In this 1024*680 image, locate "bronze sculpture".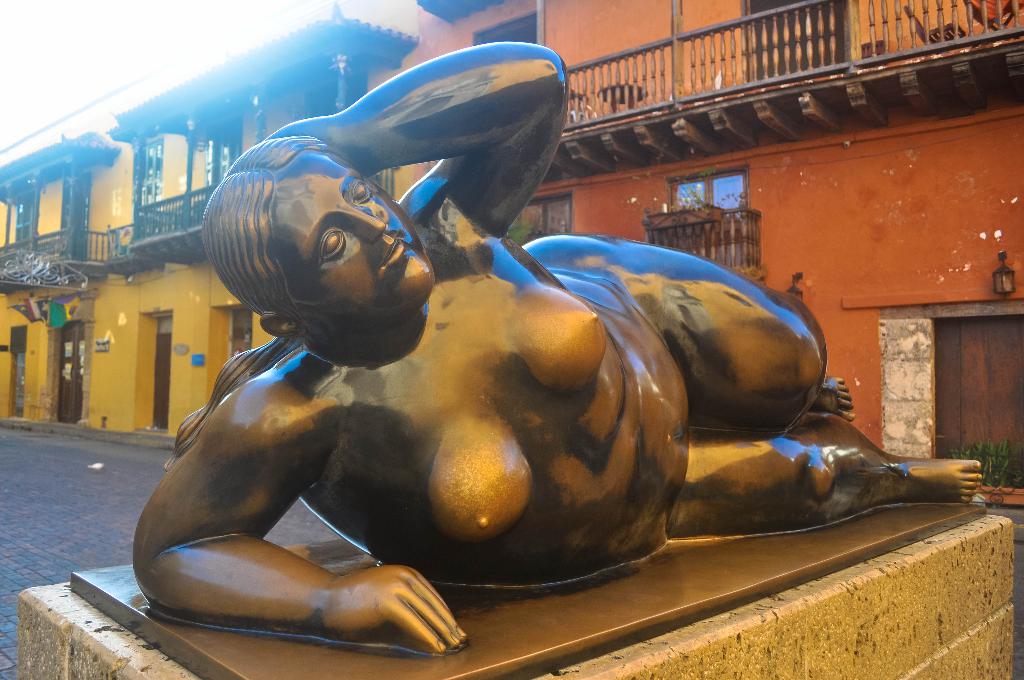
Bounding box: 124,39,977,649.
